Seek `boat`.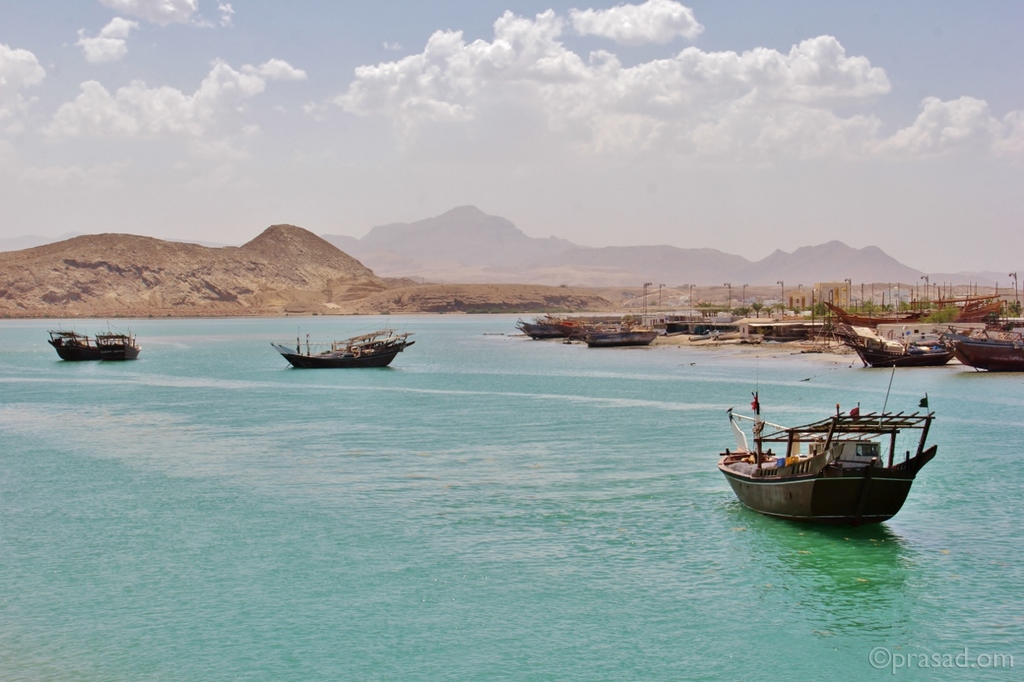
box=[260, 317, 420, 373].
